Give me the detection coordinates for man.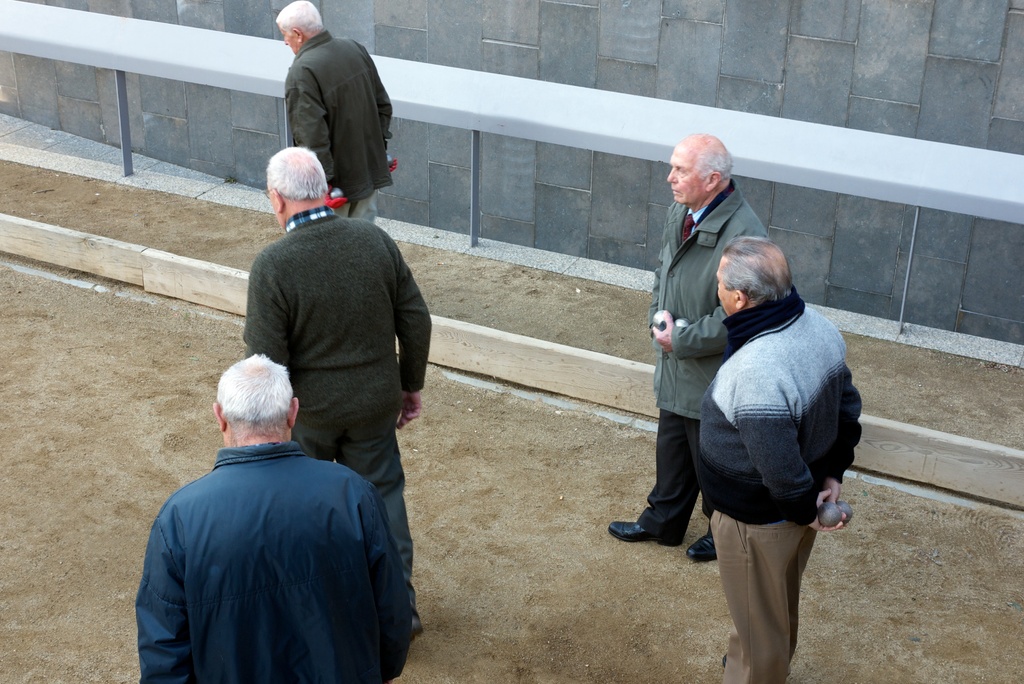
l=698, t=236, r=863, b=683.
